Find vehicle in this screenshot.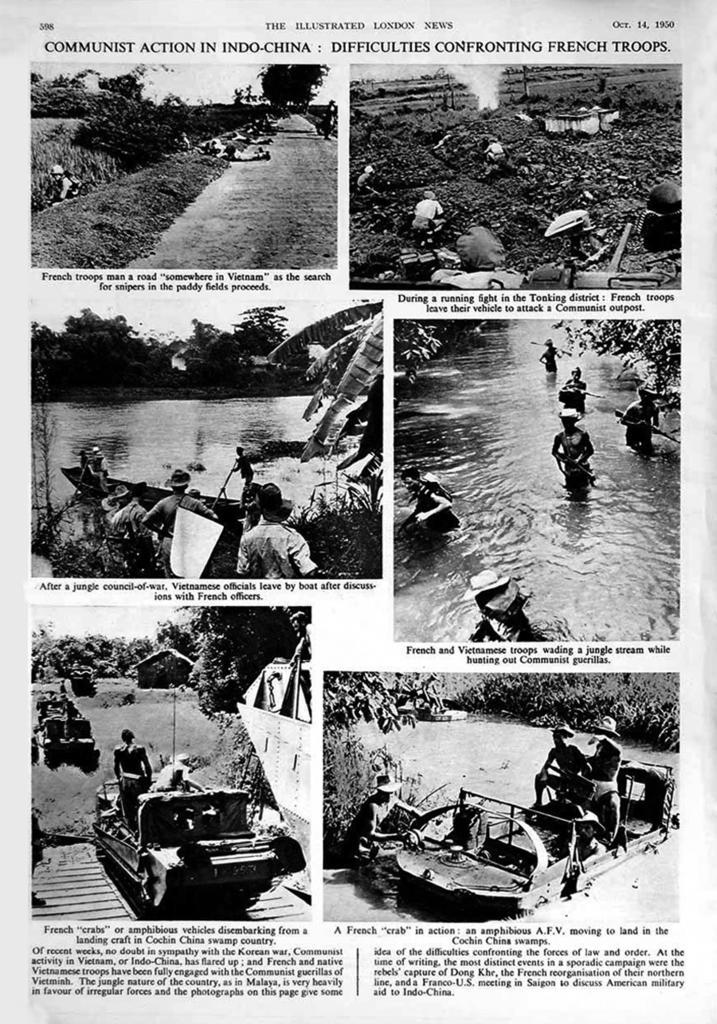
The bounding box for vehicle is BBox(61, 464, 299, 534).
